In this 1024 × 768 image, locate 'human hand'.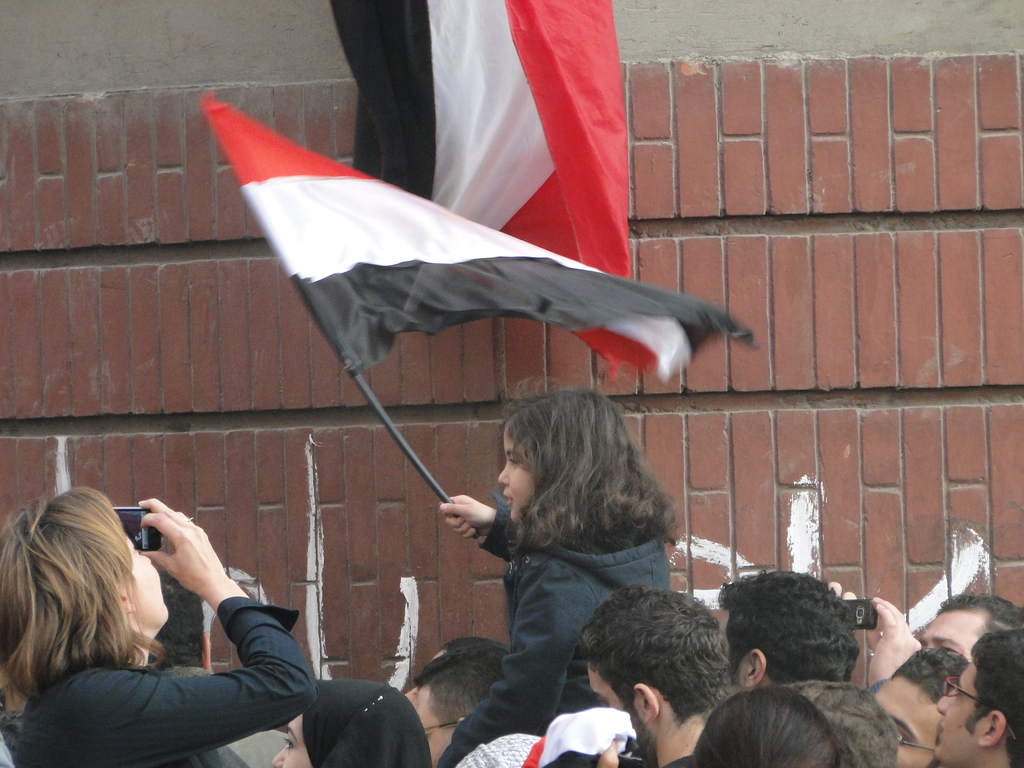
Bounding box: {"x1": 117, "y1": 515, "x2": 229, "y2": 629}.
